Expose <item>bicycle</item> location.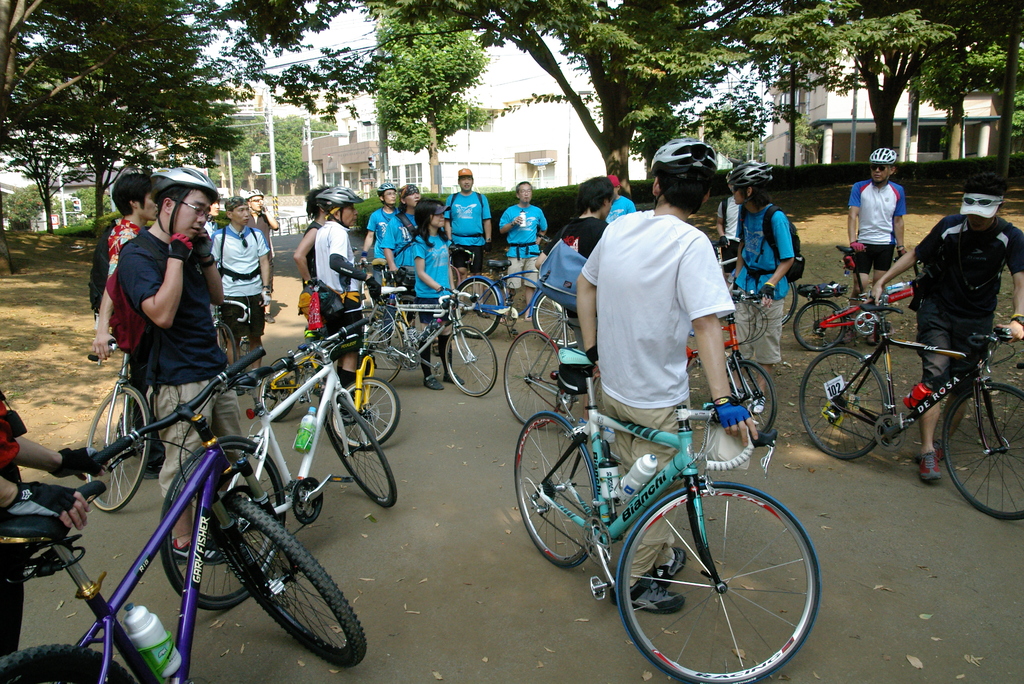
Exposed at 357:258:401:343.
